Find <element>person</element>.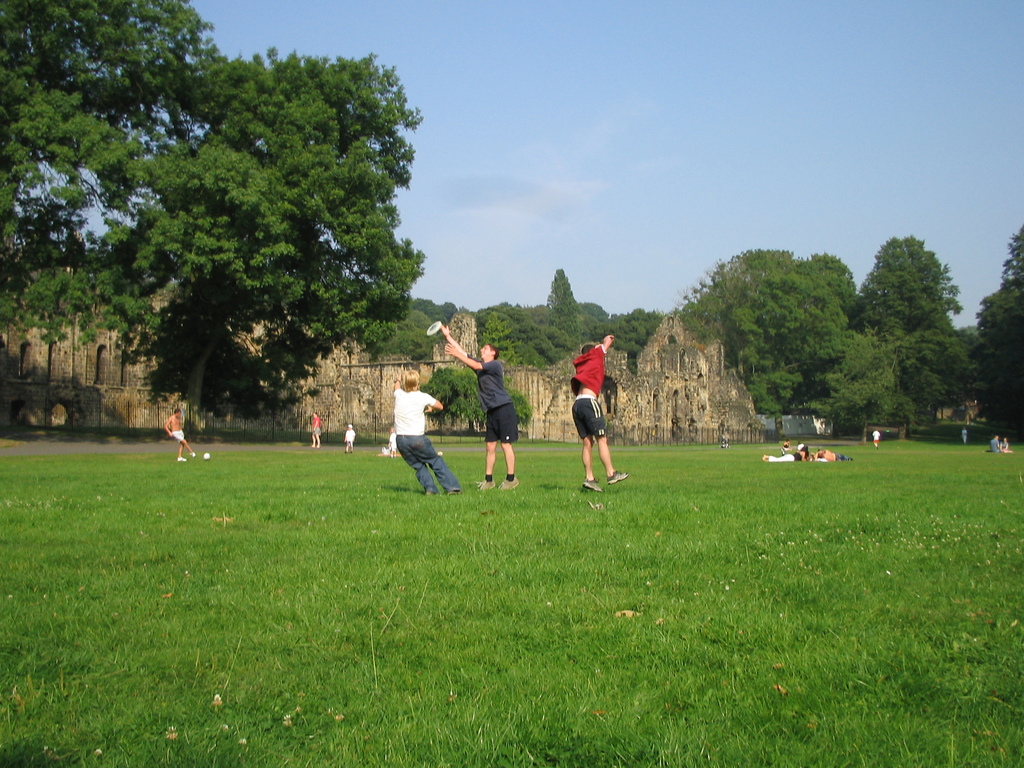
x1=873 y1=429 x2=881 y2=449.
